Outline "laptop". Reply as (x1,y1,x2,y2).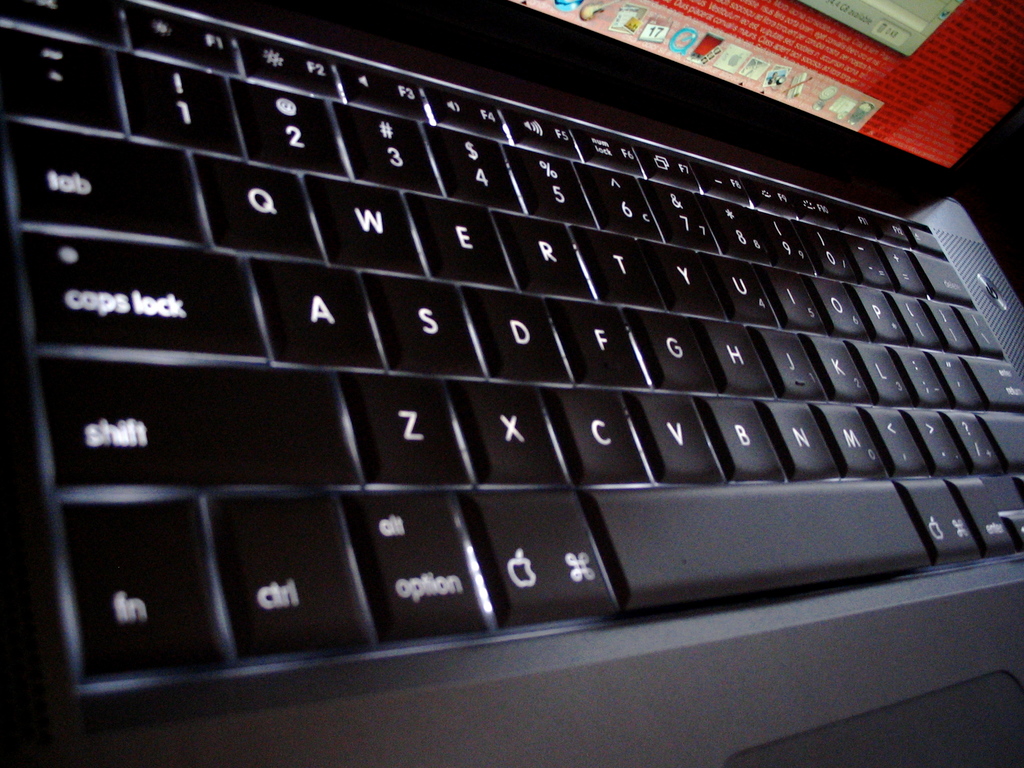
(0,0,1023,756).
